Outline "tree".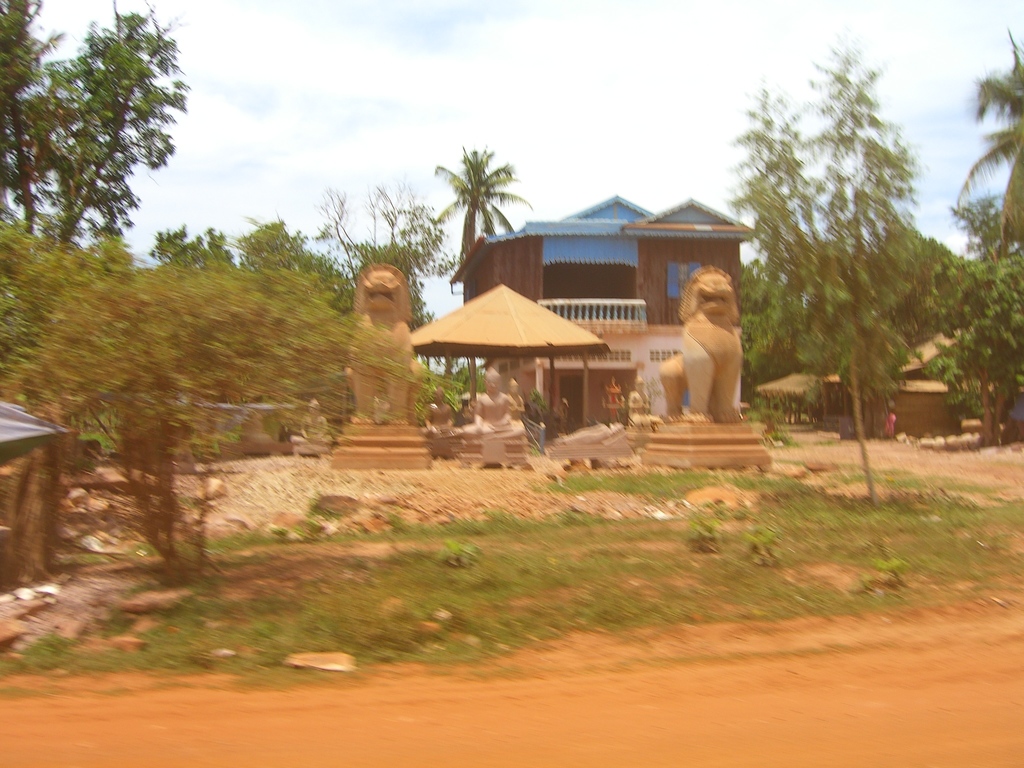
Outline: select_region(38, 0, 183, 257).
